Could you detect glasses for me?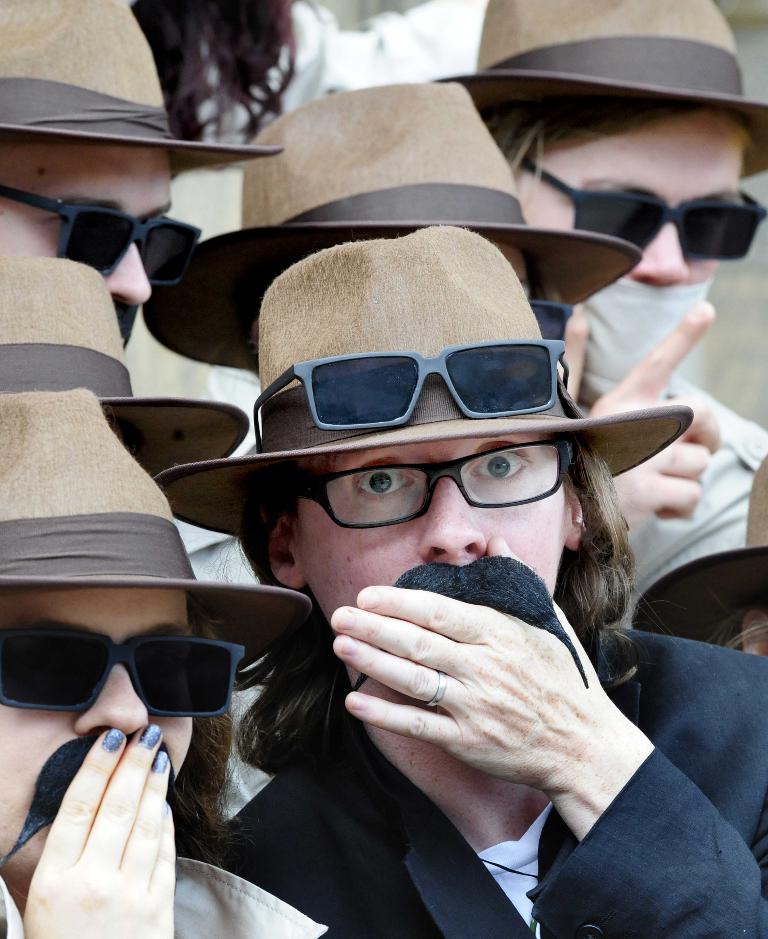
Detection result: select_region(286, 432, 624, 523).
